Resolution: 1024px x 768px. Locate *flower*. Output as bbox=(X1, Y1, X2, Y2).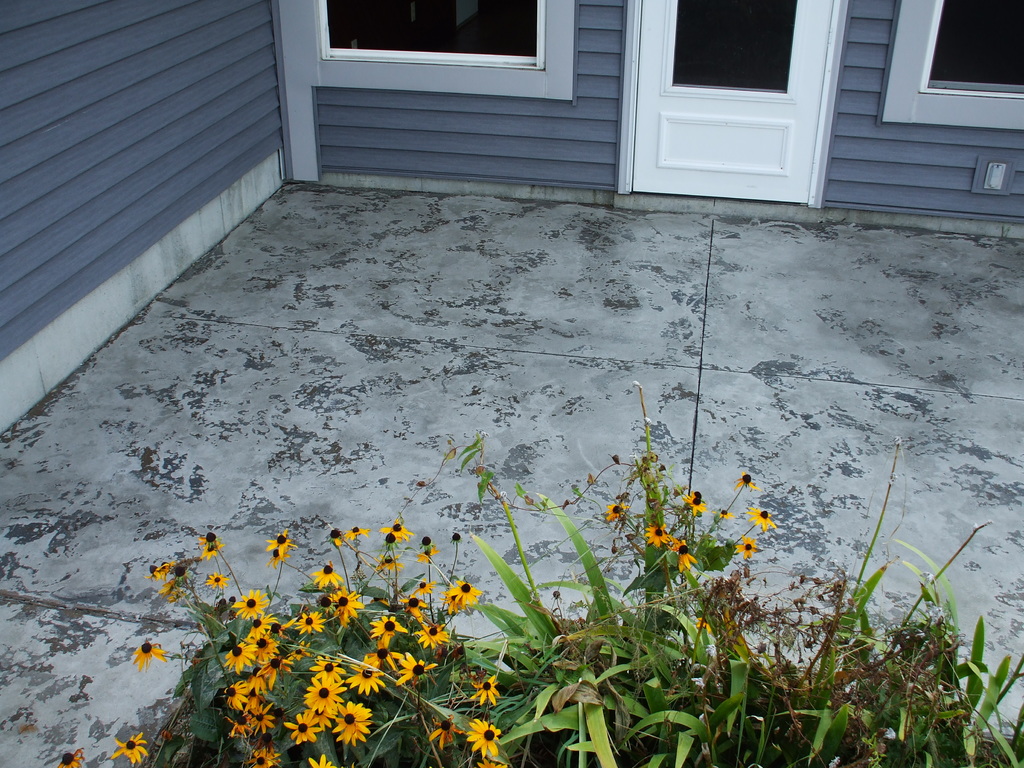
bbox=(269, 620, 287, 638).
